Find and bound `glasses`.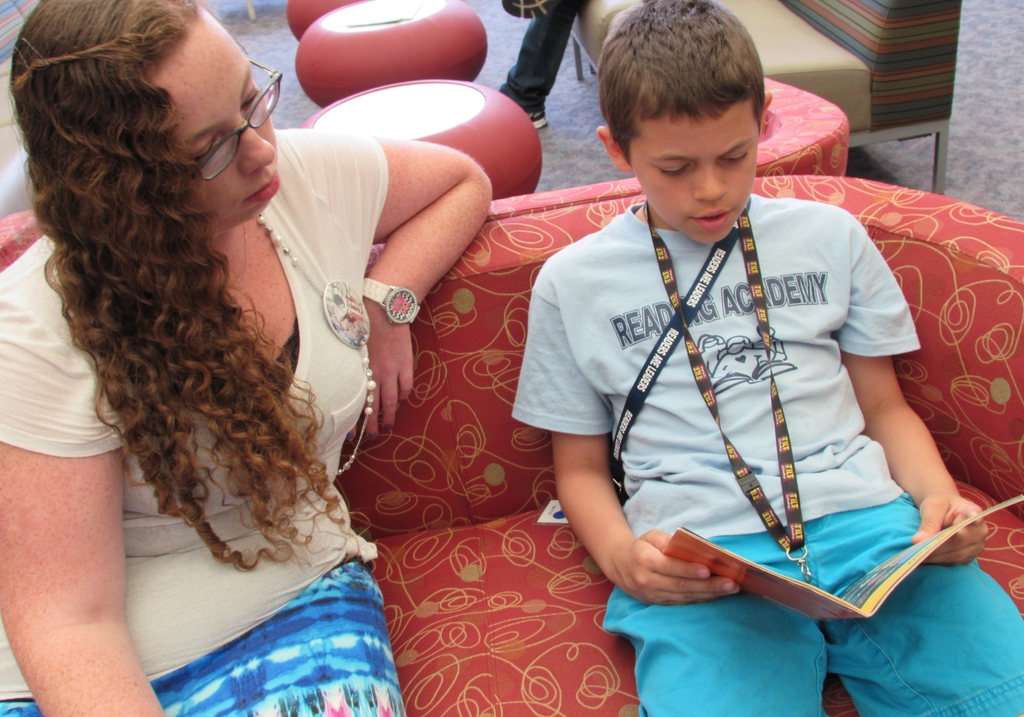
Bound: Rect(193, 61, 282, 182).
